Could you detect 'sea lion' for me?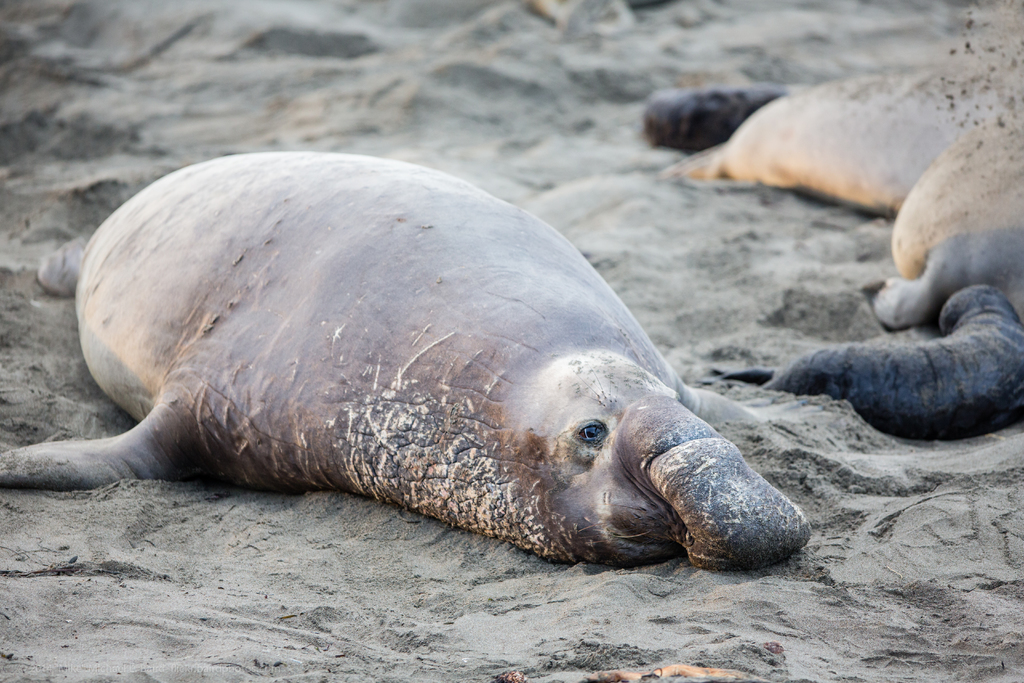
Detection result: pyautogui.locateOnScreen(702, 283, 1023, 440).
